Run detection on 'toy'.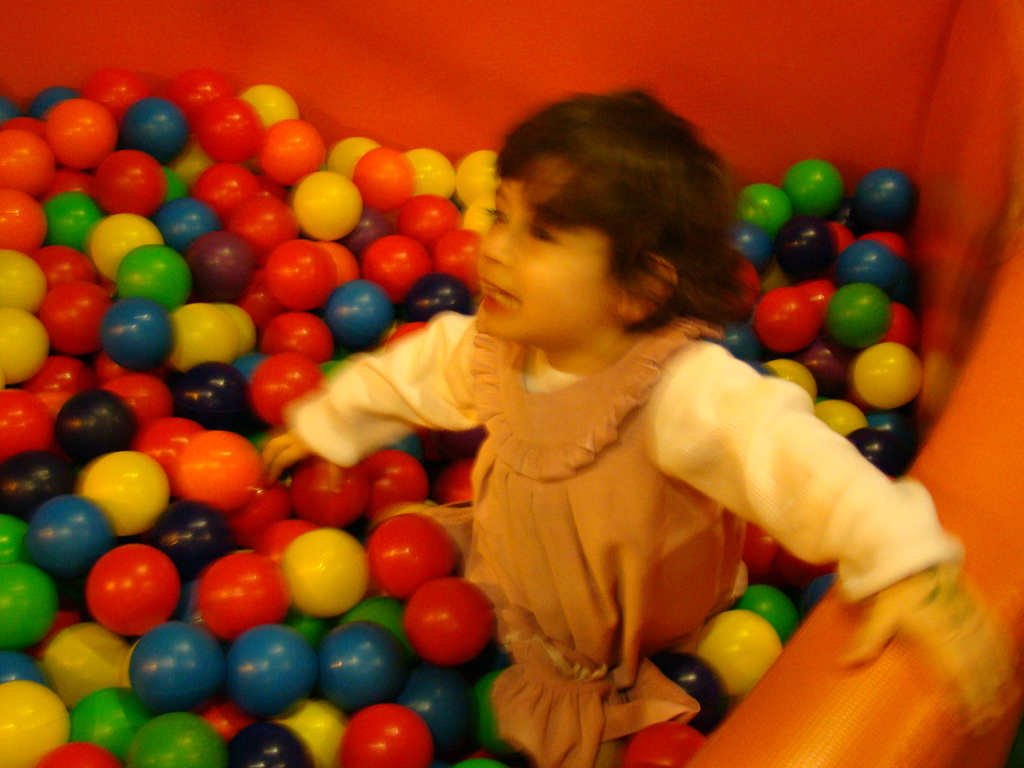
Result: pyautogui.locateOnScreen(175, 428, 268, 509).
